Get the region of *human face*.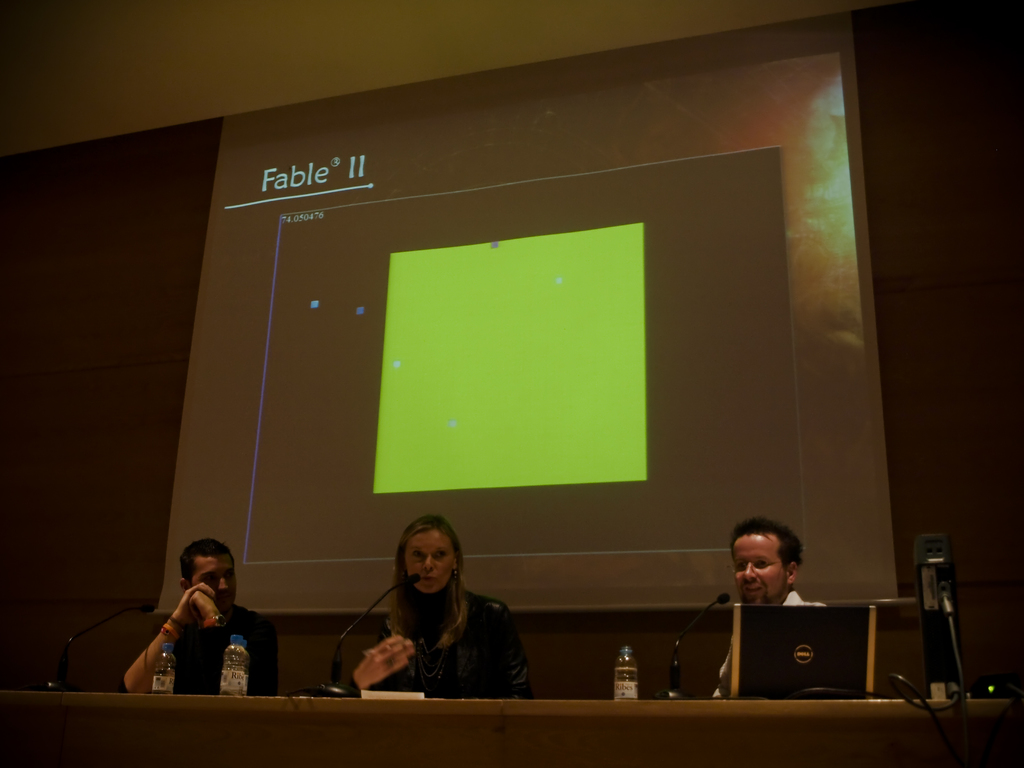
737/536/790/609.
